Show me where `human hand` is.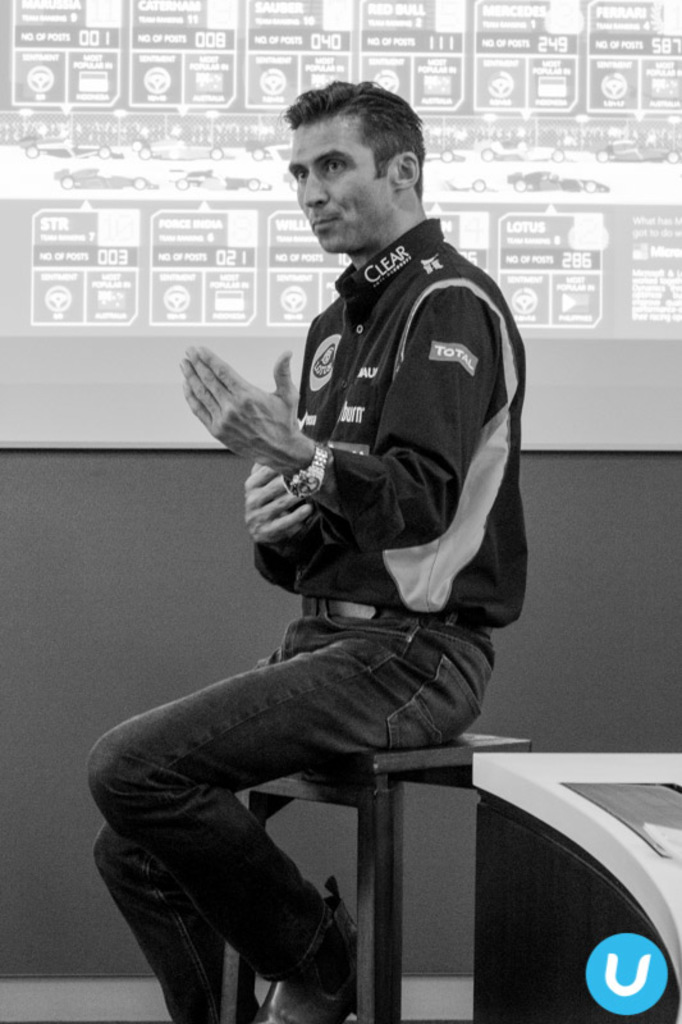
`human hand` is at bbox=[242, 460, 317, 552].
